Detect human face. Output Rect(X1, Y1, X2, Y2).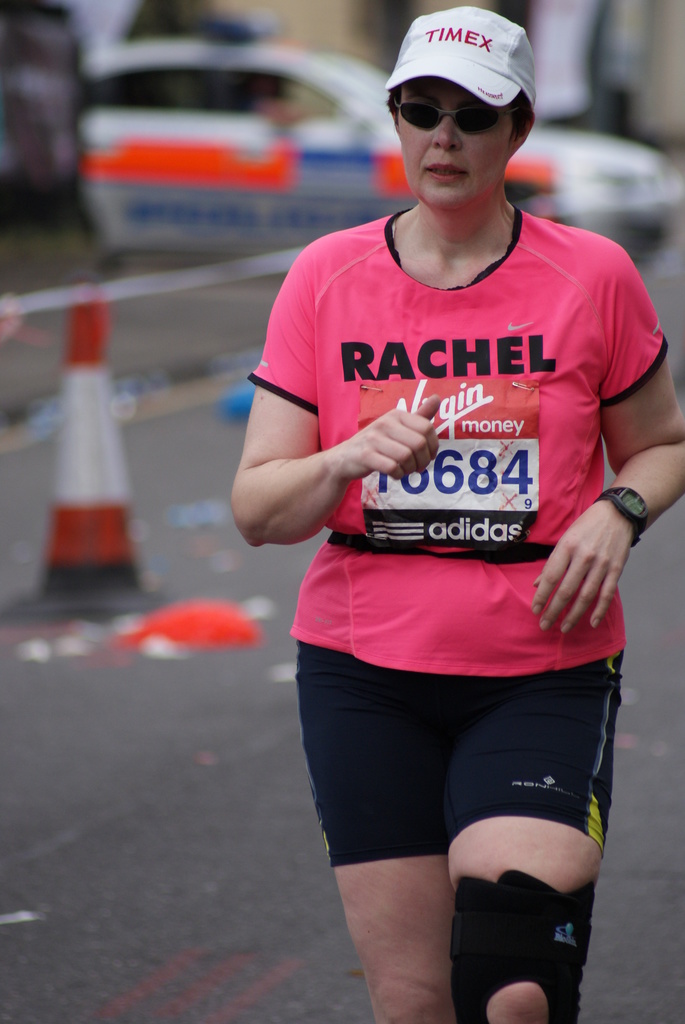
Rect(401, 79, 510, 207).
